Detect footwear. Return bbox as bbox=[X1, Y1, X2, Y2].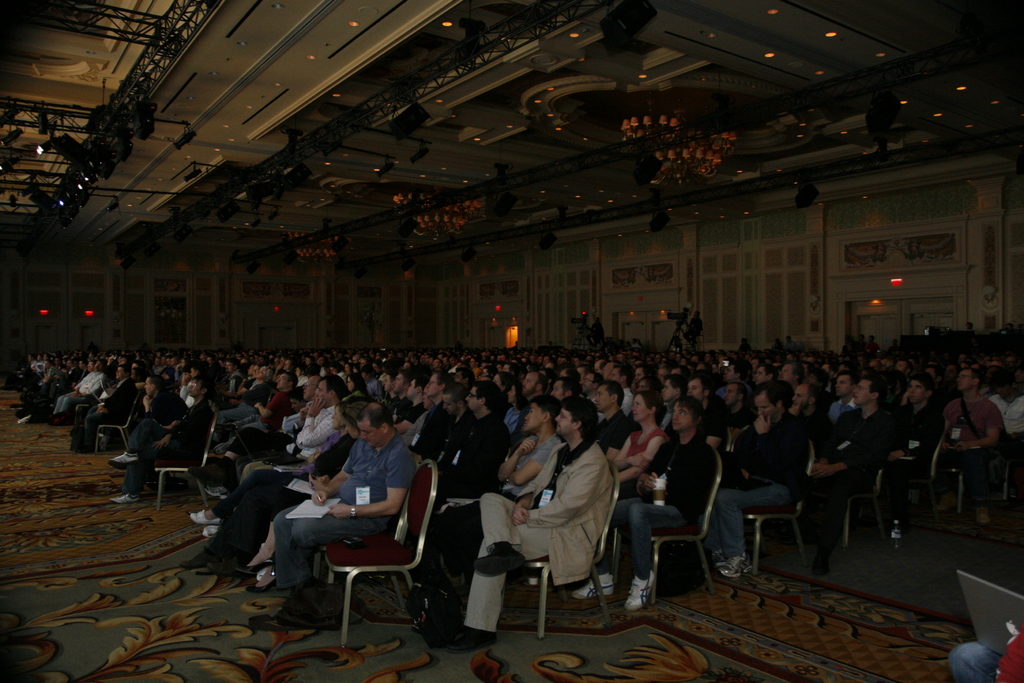
bbox=[200, 488, 227, 500].
